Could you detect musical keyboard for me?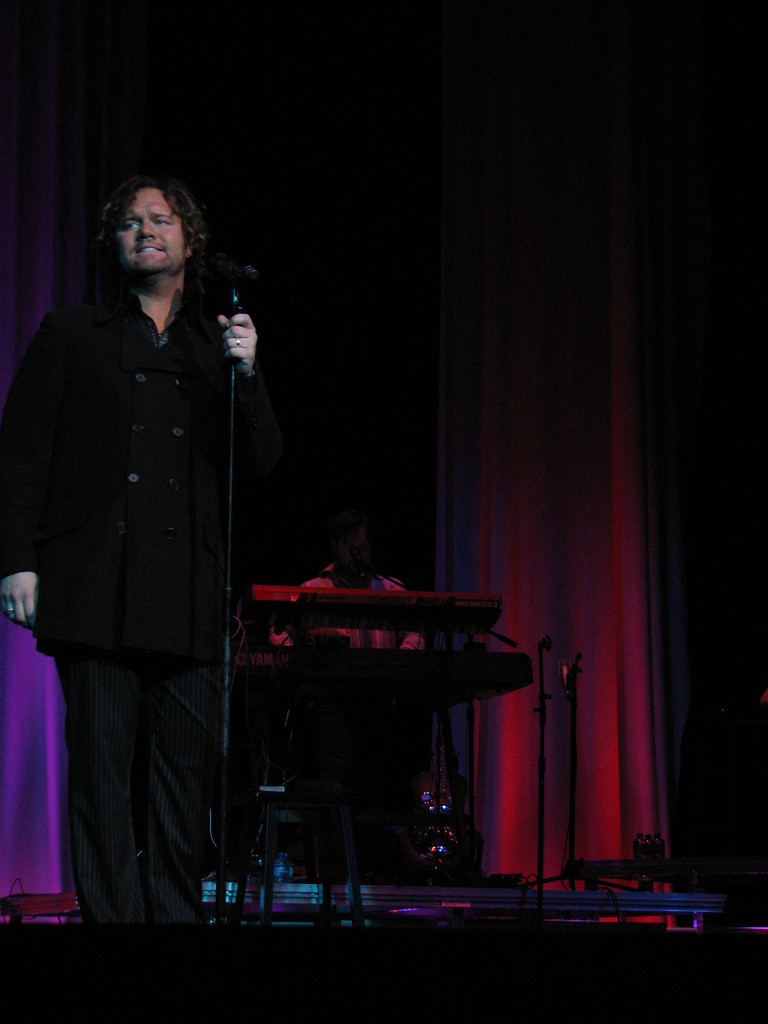
Detection result: 212/580/513/628.
